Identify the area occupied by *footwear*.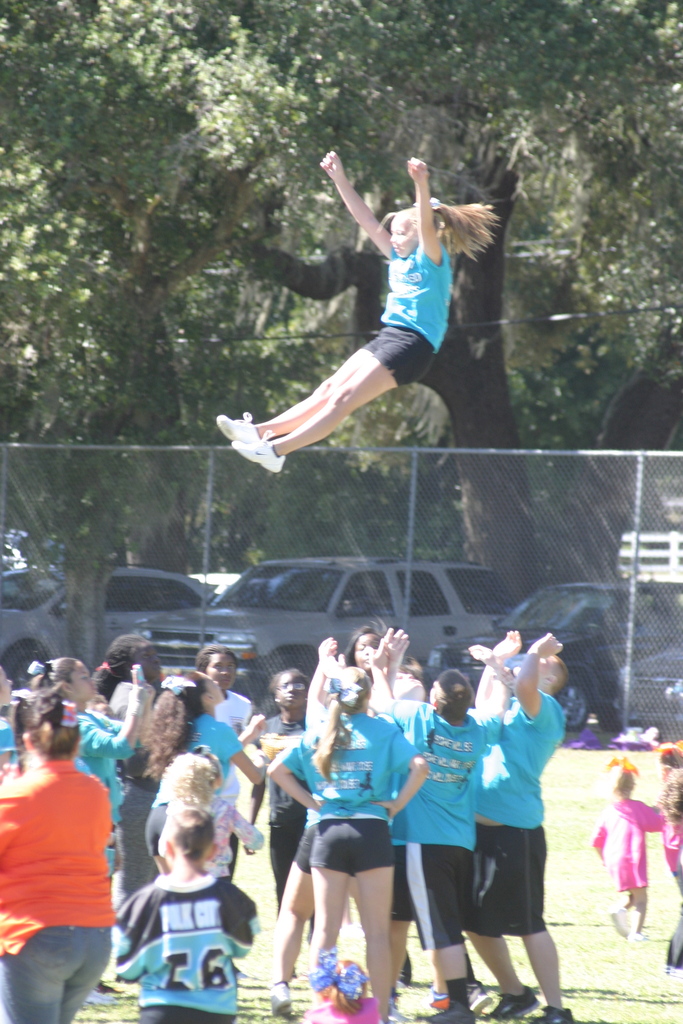
Area: 609,909,629,939.
